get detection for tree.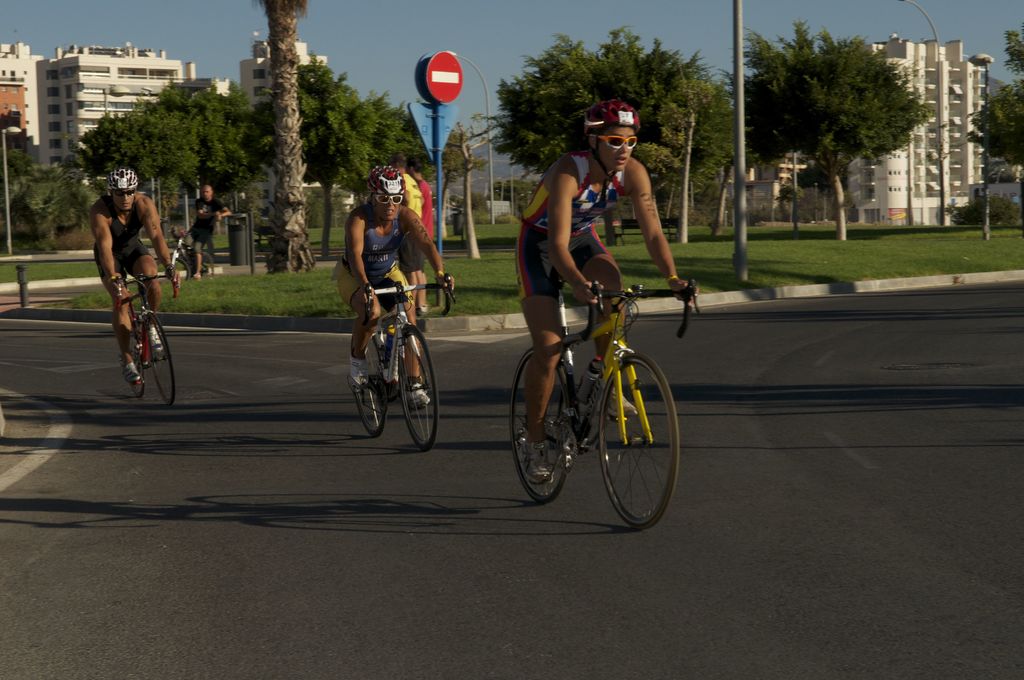
Detection: rect(275, 0, 316, 282).
